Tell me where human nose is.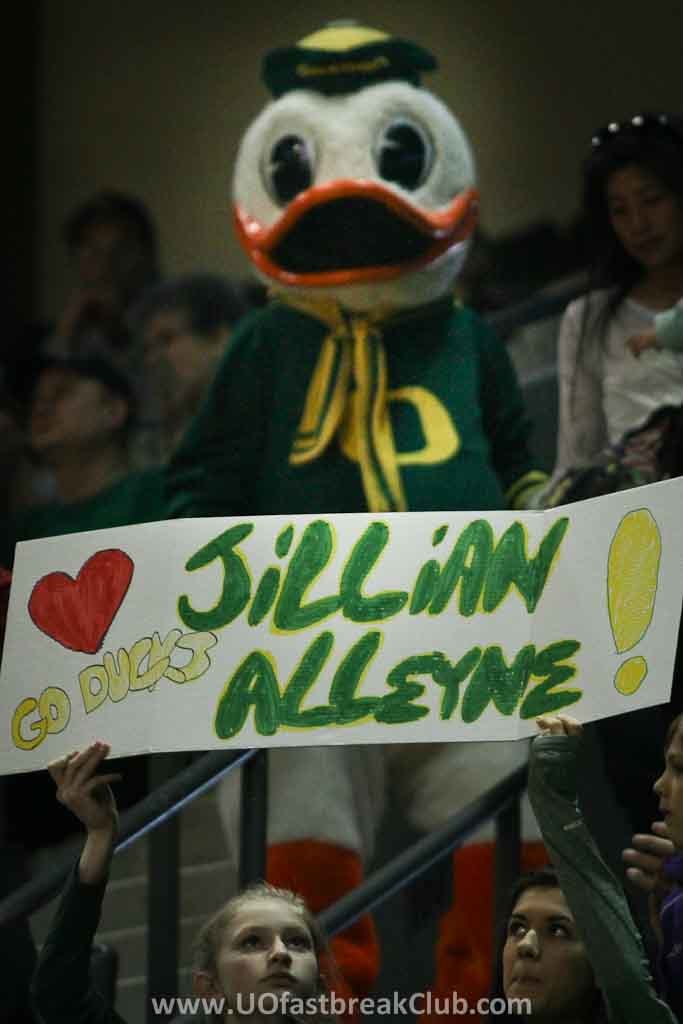
human nose is at bbox=[509, 925, 534, 955].
